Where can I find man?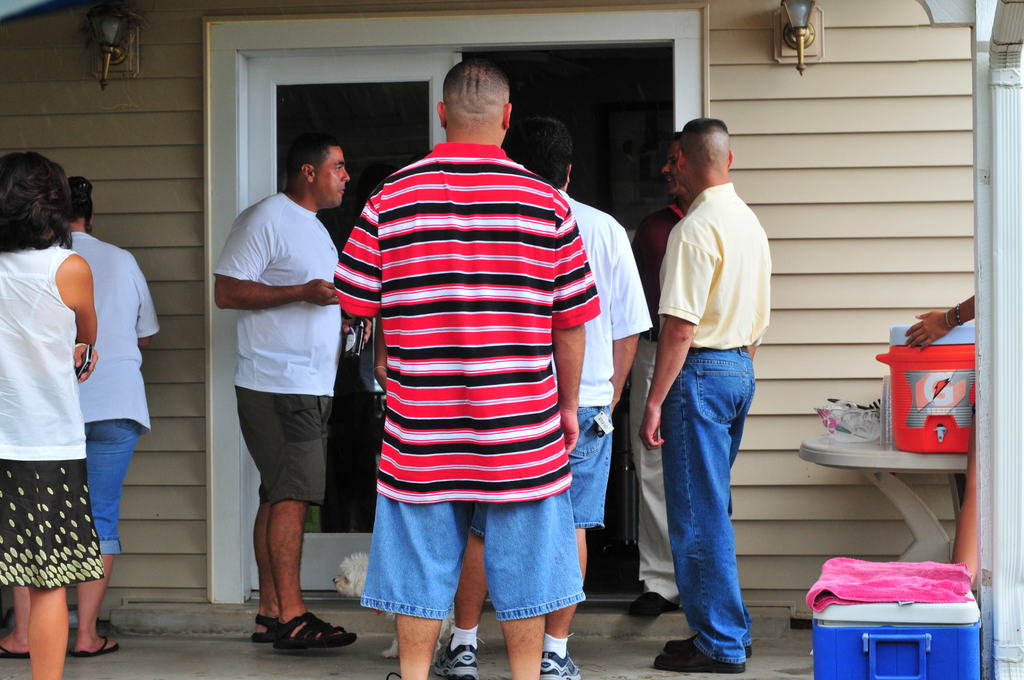
You can find it at {"left": 631, "top": 129, "right": 692, "bottom": 618}.
